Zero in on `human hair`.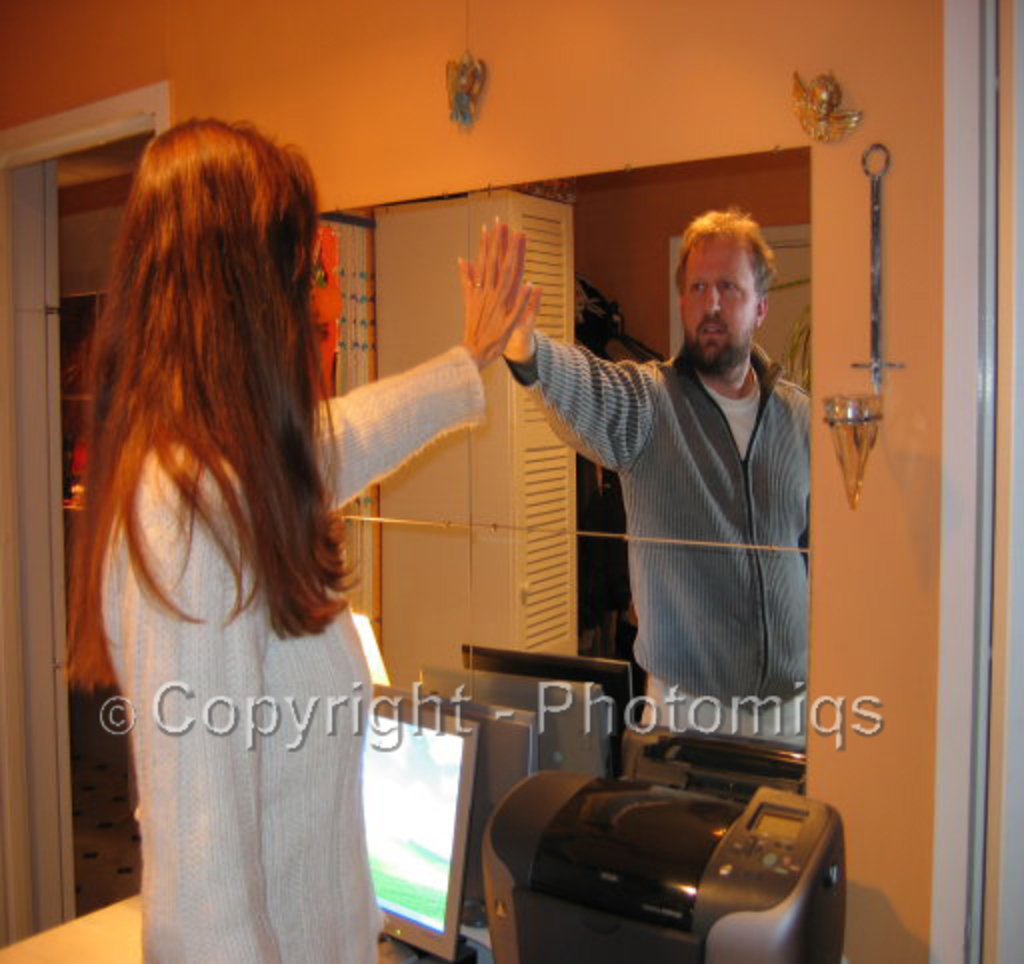
Zeroed in: [674,202,776,308].
